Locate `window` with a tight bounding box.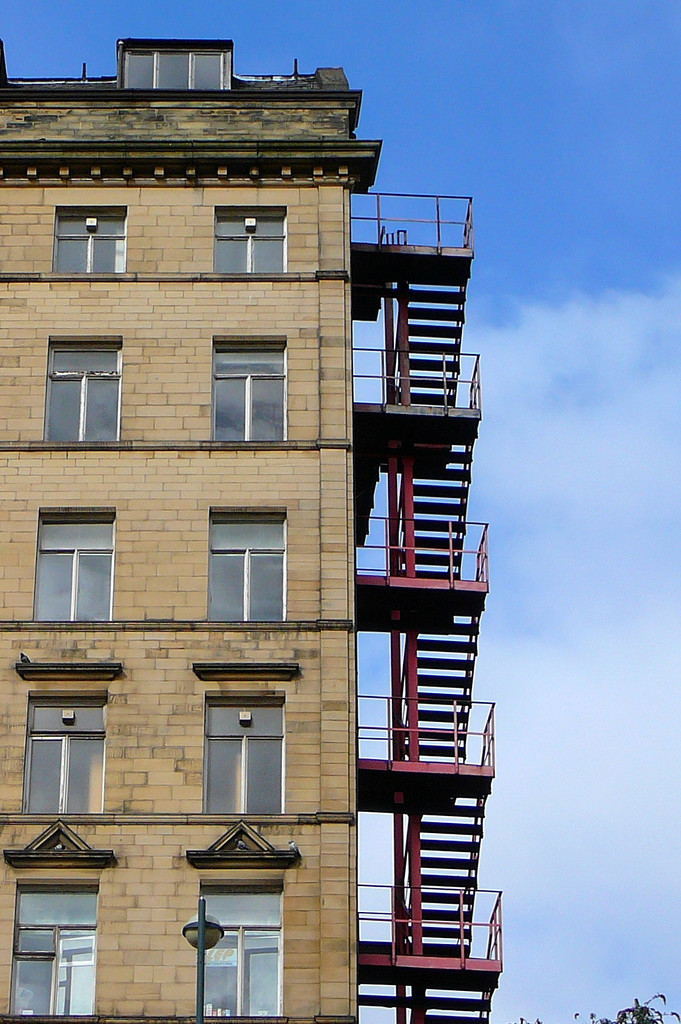
209 331 291 443.
